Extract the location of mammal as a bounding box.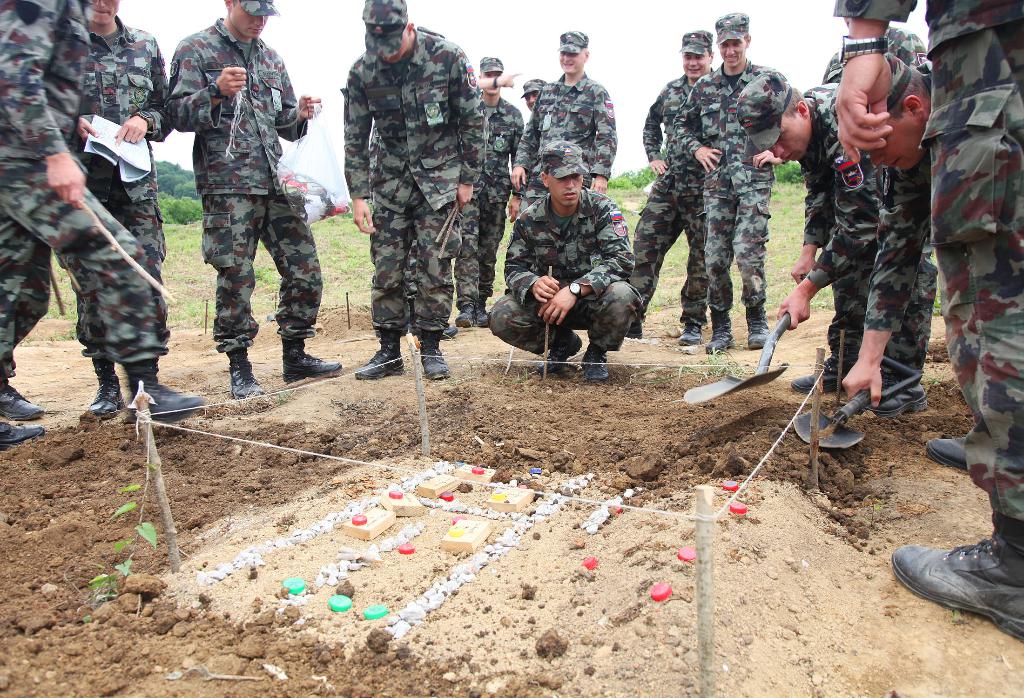
[left=625, top=30, right=711, bottom=343].
